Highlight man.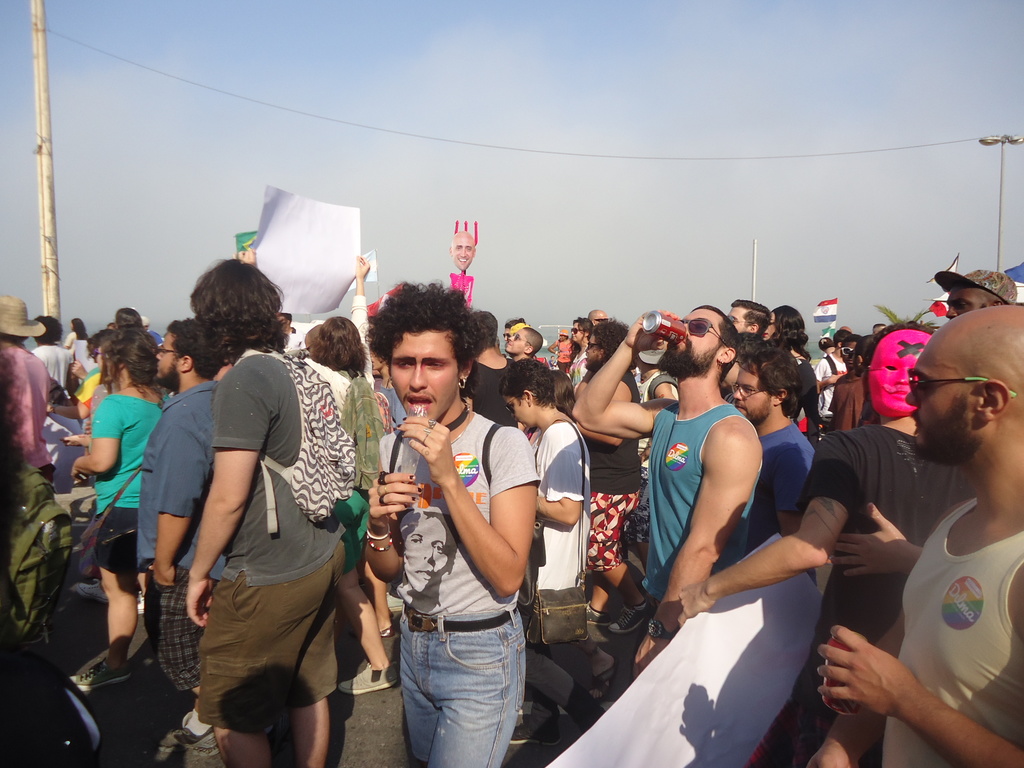
Highlighted region: 819/326/849/416.
